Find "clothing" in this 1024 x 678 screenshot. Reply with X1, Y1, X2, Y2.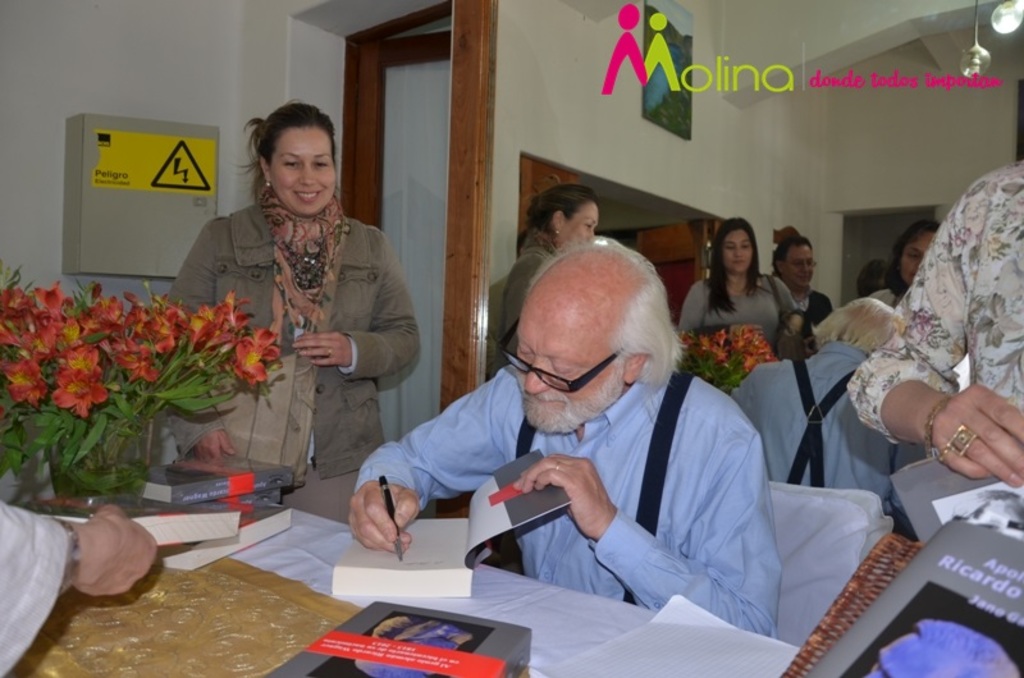
849, 155, 1023, 436.
